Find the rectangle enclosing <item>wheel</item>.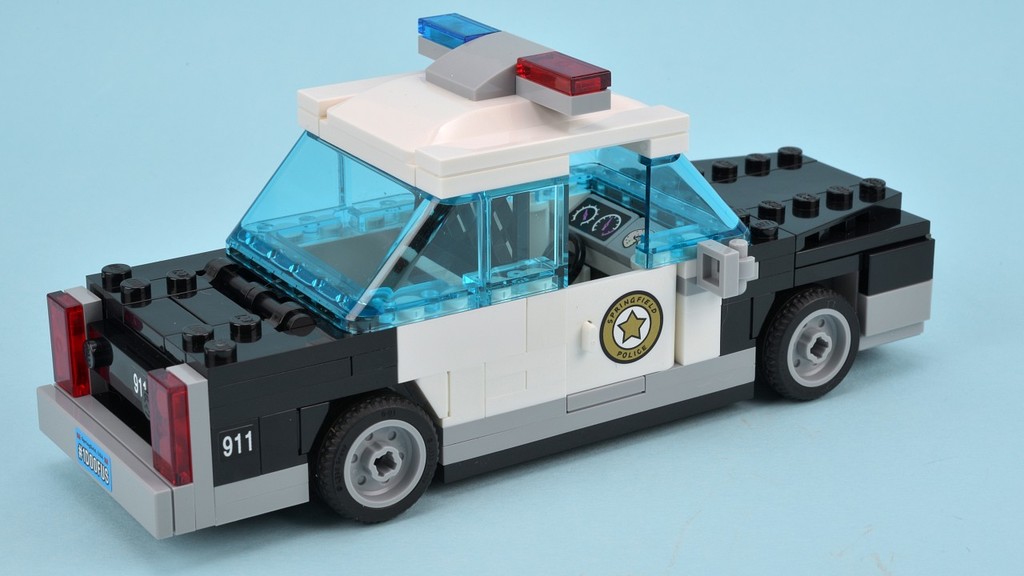
<box>543,235,587,284</box>.
